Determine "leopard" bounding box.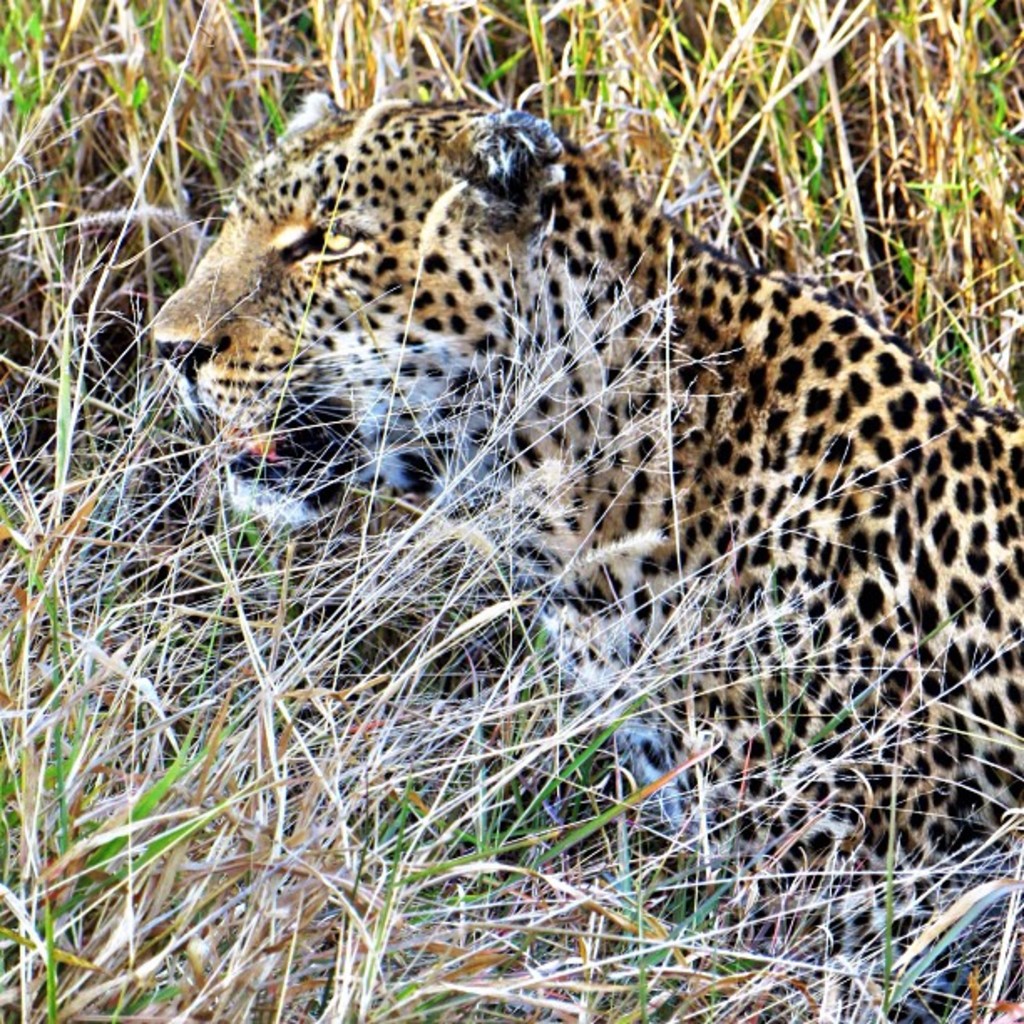
Determined: 157 95 1019 865.
